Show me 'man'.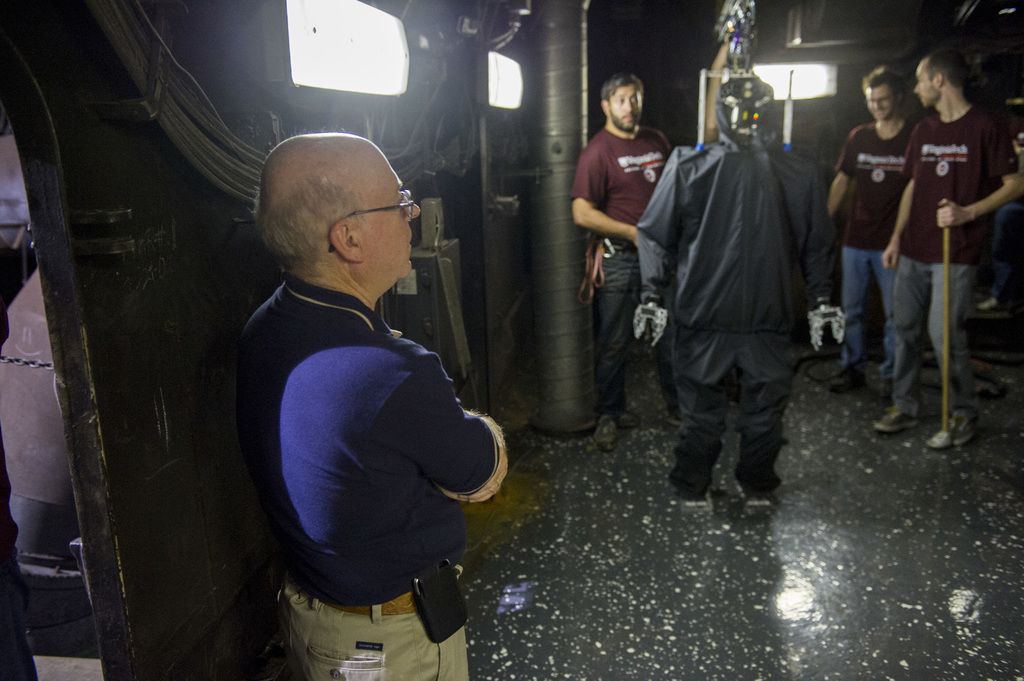
'man' is here: crop(879, 50, 1022, 446).
